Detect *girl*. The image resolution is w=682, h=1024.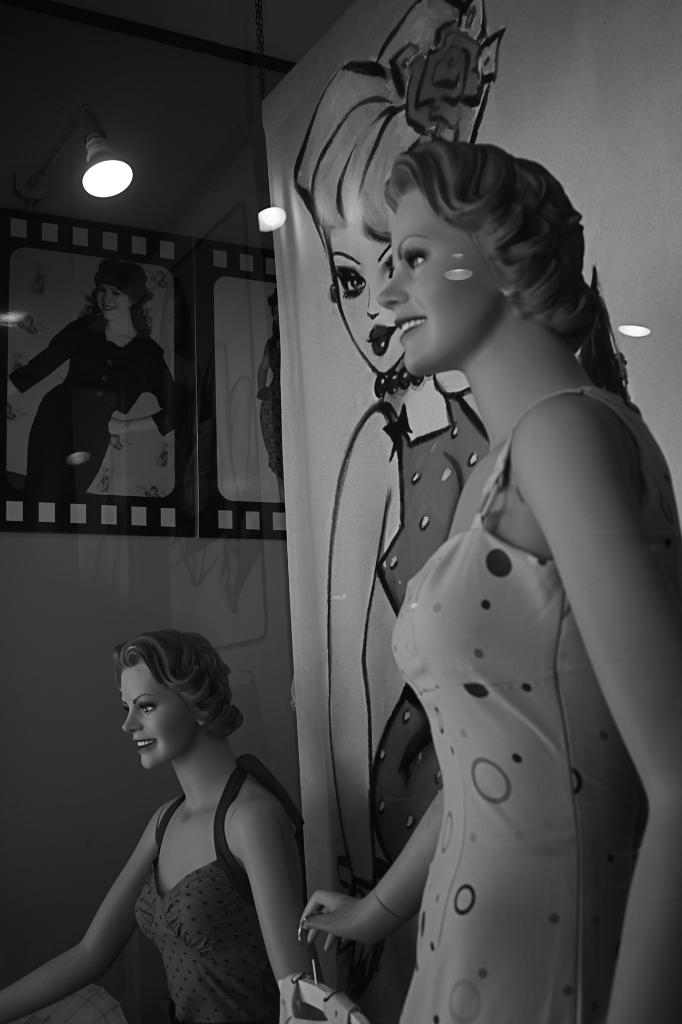
box(292, 0, 502, 1023).
